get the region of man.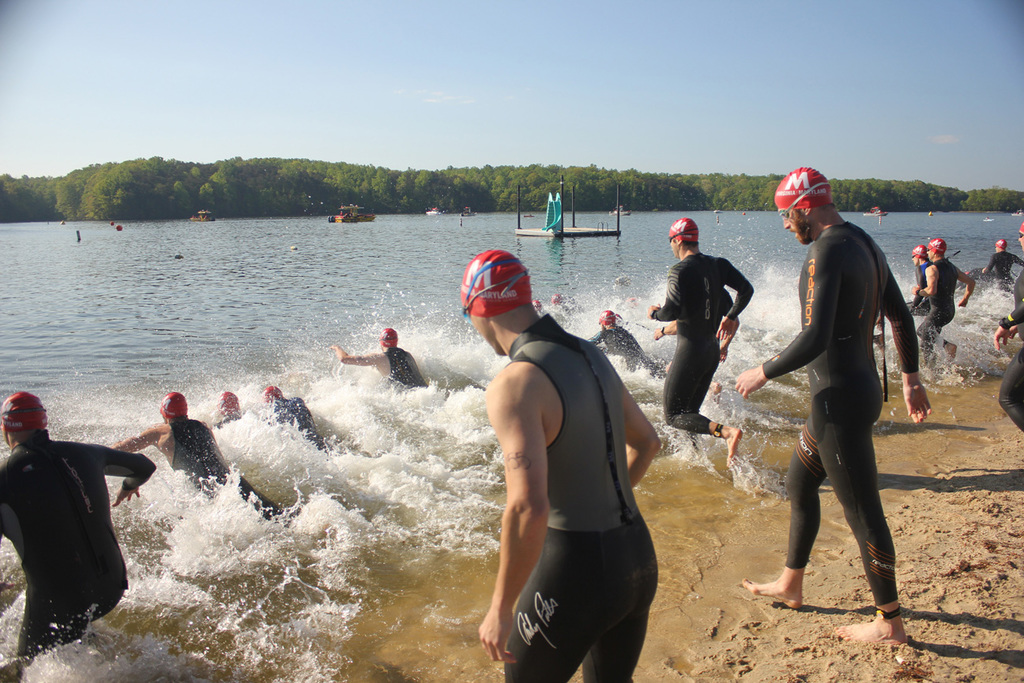
[x1=585, y1=312, x2=668, y2=376].
